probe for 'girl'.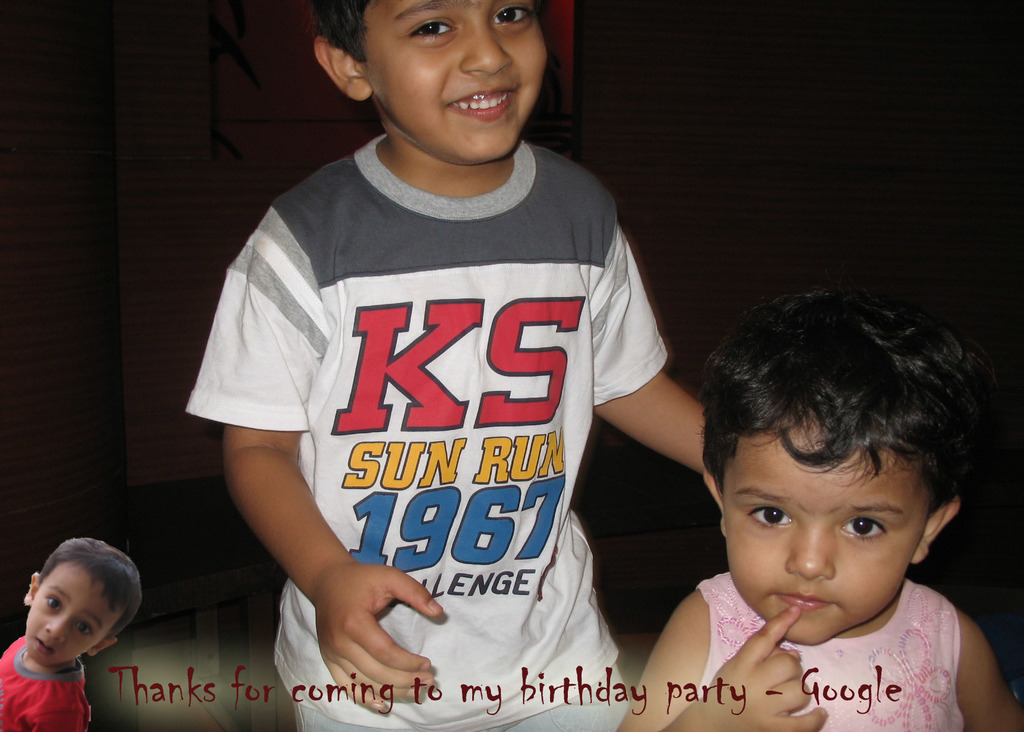
Probe result: <region>613, 279, 1020, 731</region>.
